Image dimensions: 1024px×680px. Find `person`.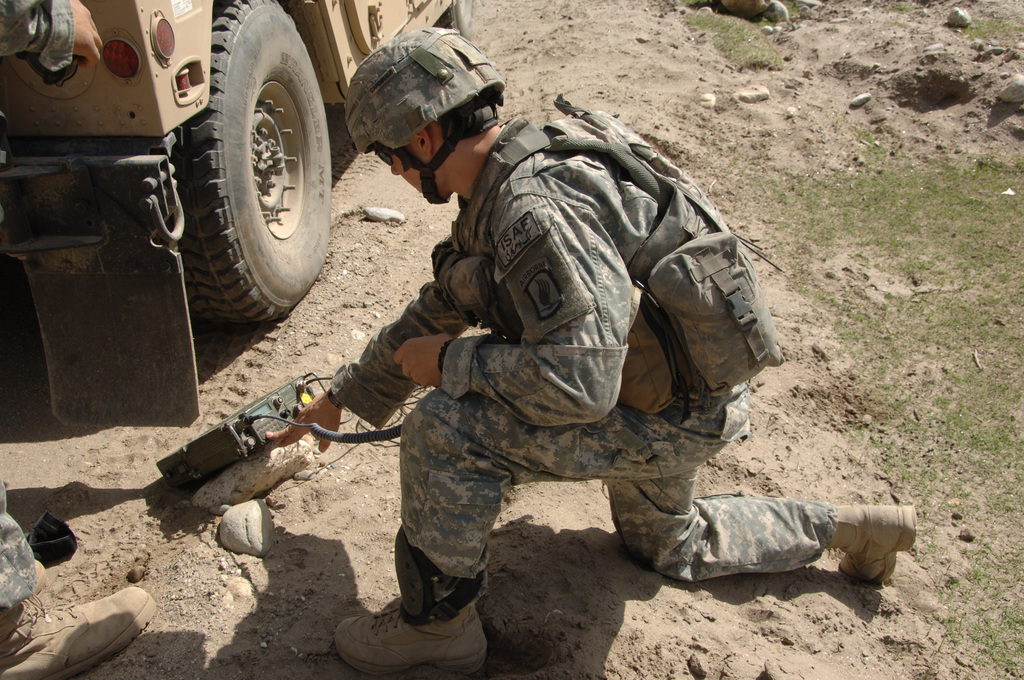
<region>263, 28, 917, 673</region>.
